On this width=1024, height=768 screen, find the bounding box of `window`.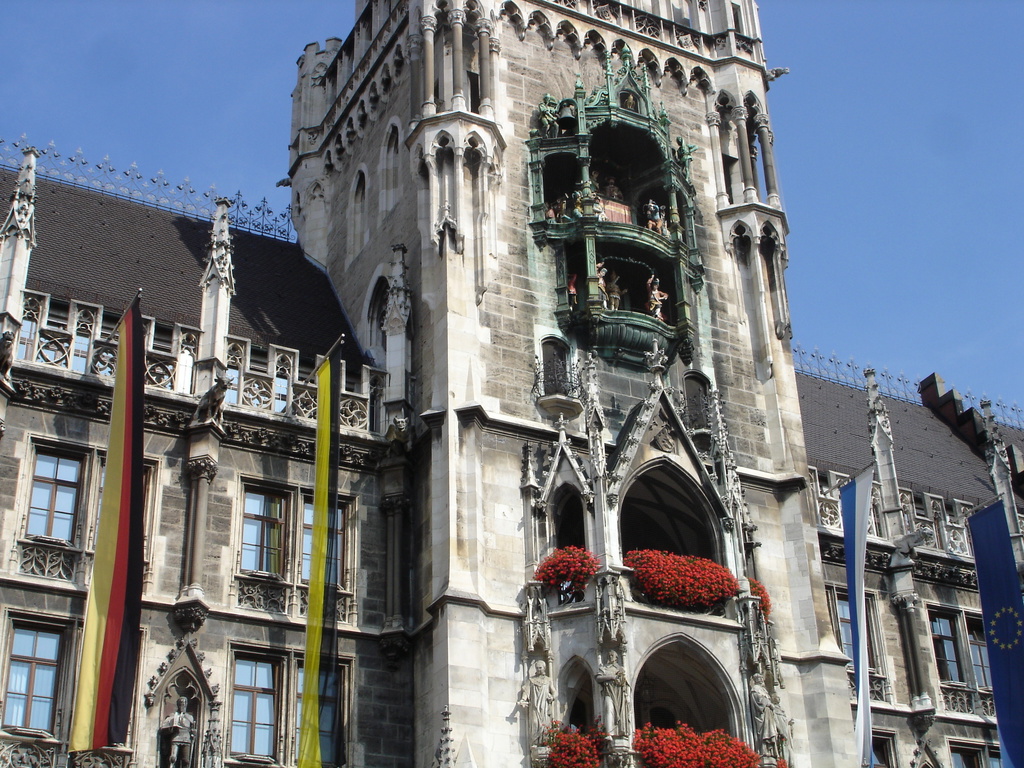
Bounding box: 965, 616, 997, 717.
